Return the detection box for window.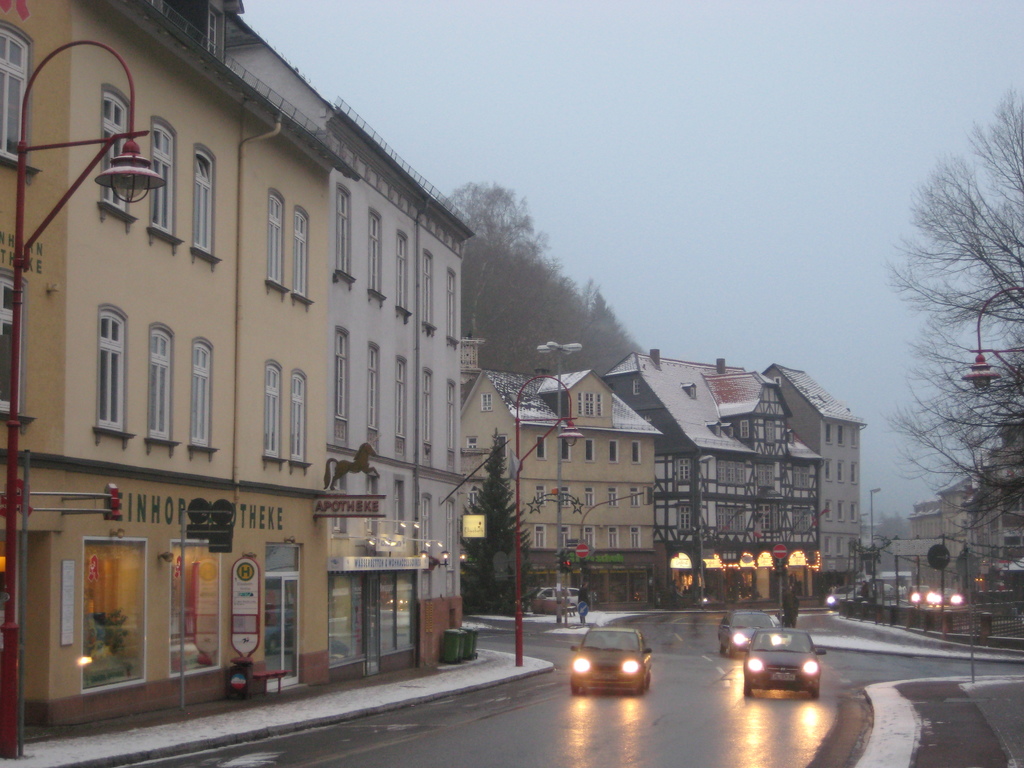
x1=837 y1=428 x2=845 y2=447.
